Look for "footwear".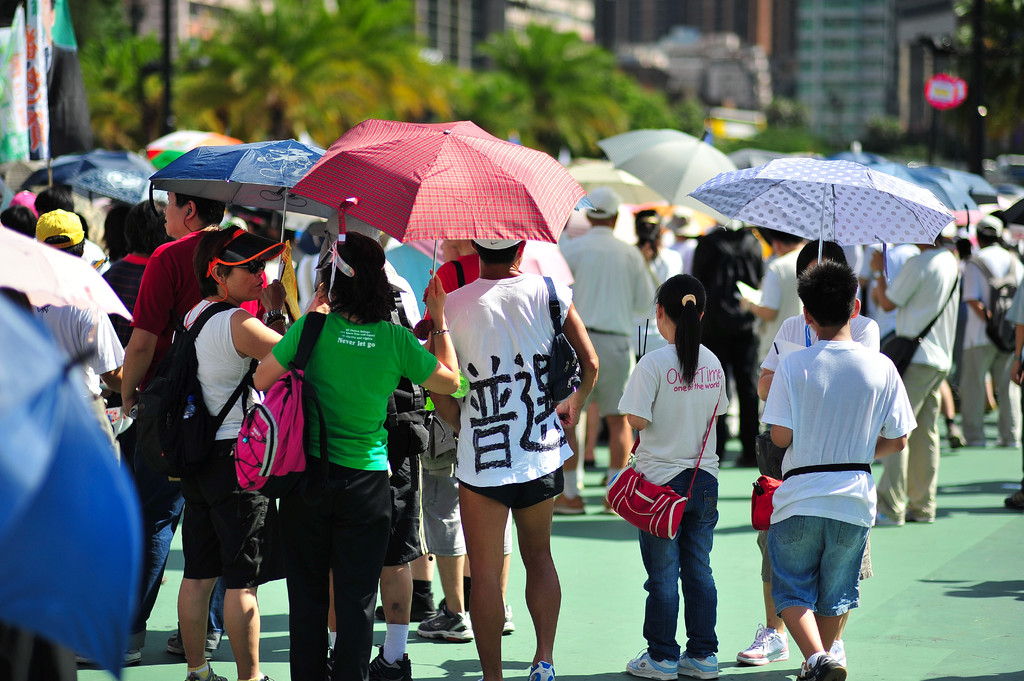
Found: <box>364,648,413,680</box>.
